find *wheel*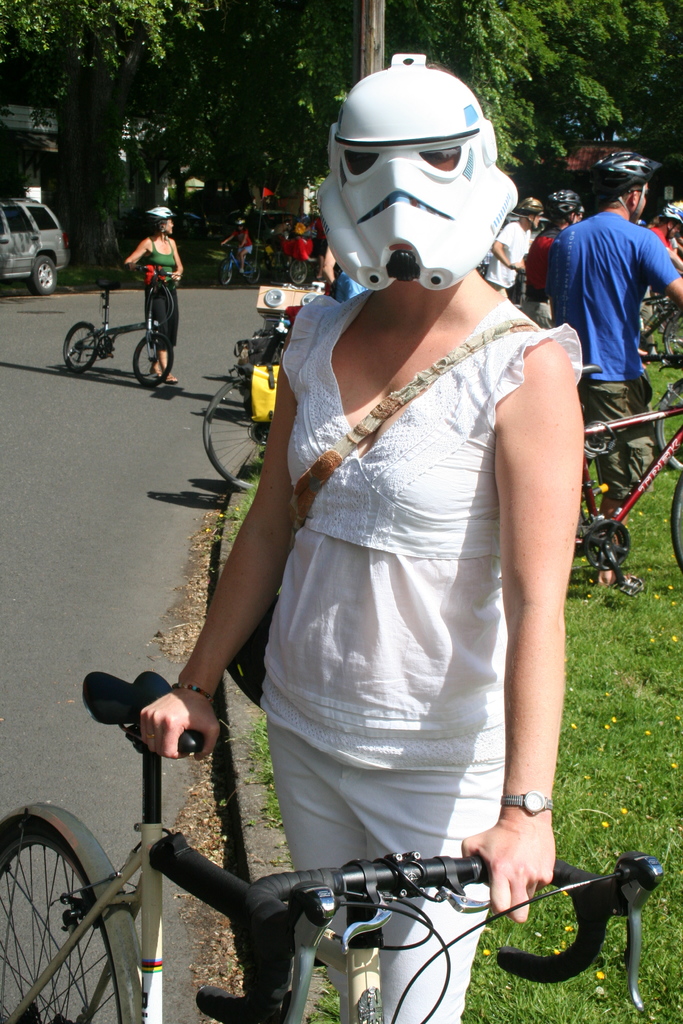
rect(131, 332, 173, 386)
